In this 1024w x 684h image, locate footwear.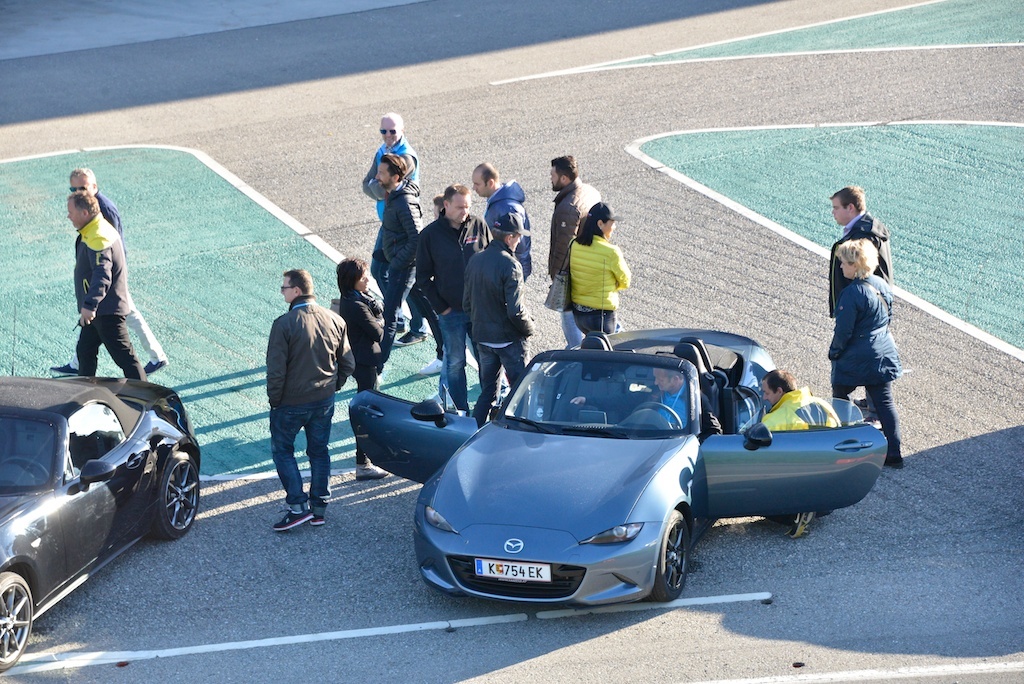
Bounding box: (left=790, top=511, right=818, bottom=536).
